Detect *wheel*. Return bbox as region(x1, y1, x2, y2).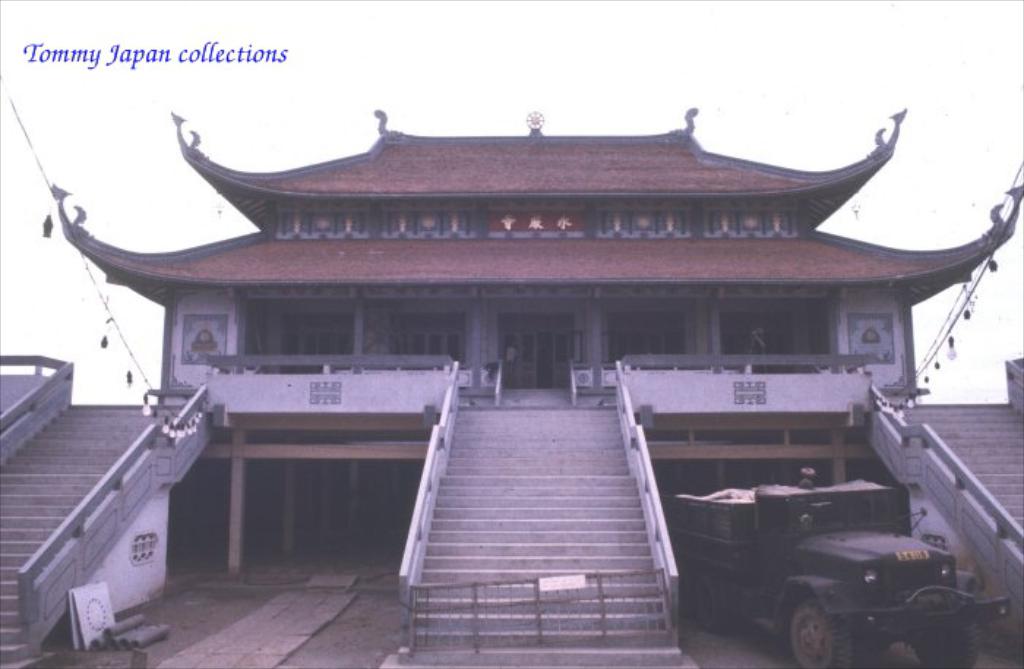
region(914, 616, 982, 668).
